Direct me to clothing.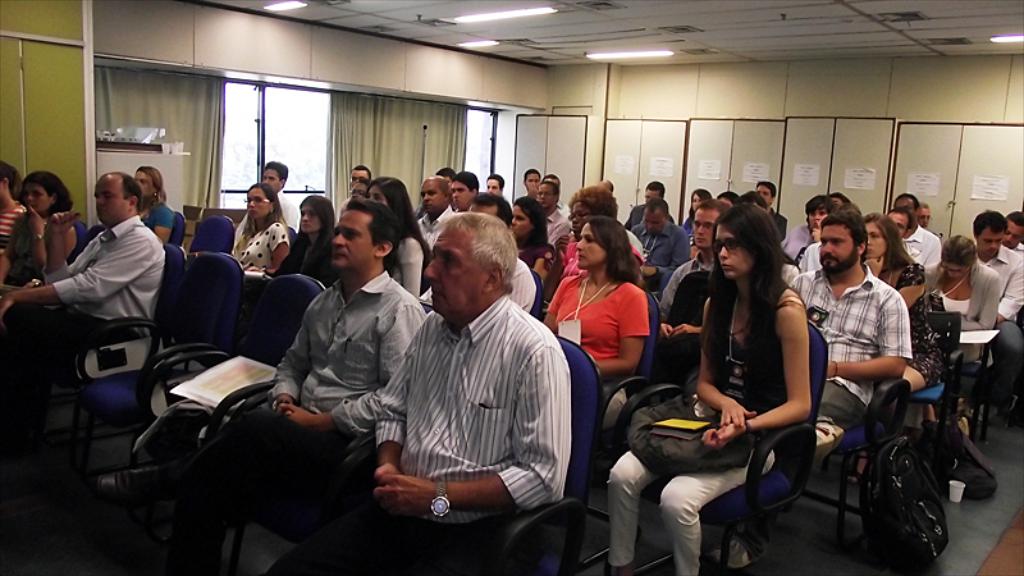
Direction: [777,224,817,265].
